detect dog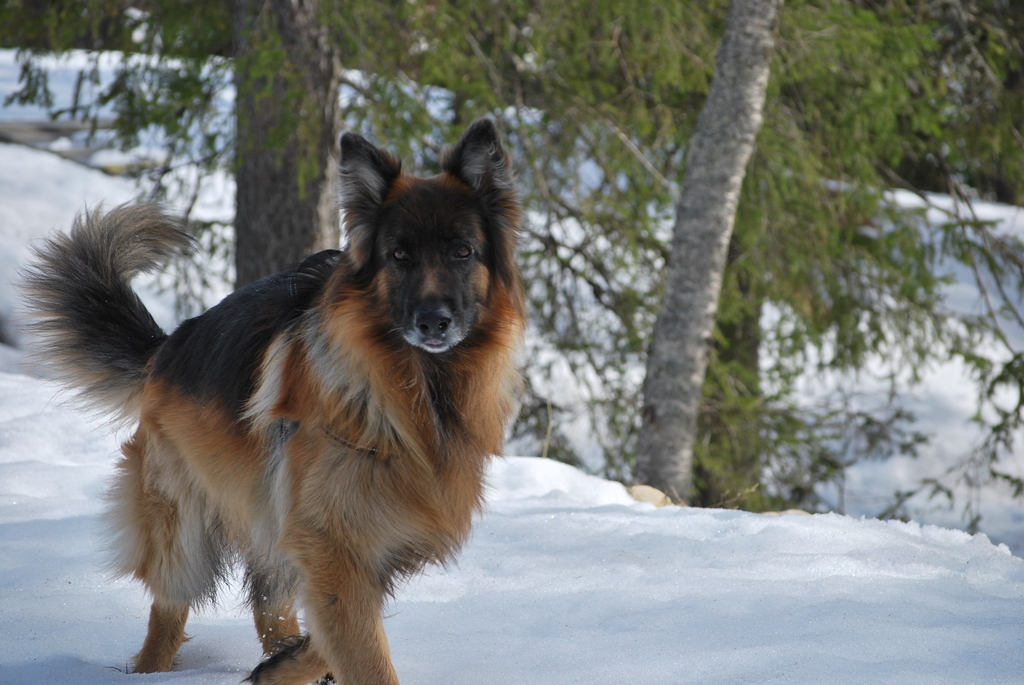
select_region(10, 116, 524, 684)
